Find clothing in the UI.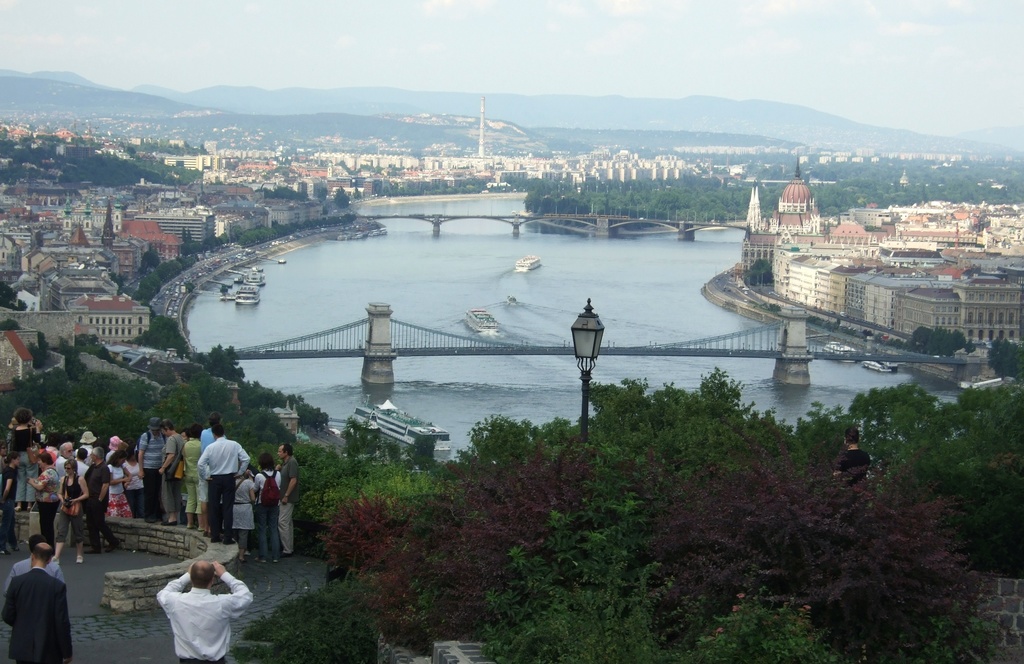
UI element at pyautogui.locateOnScreen(32, 460, 67, 533).
